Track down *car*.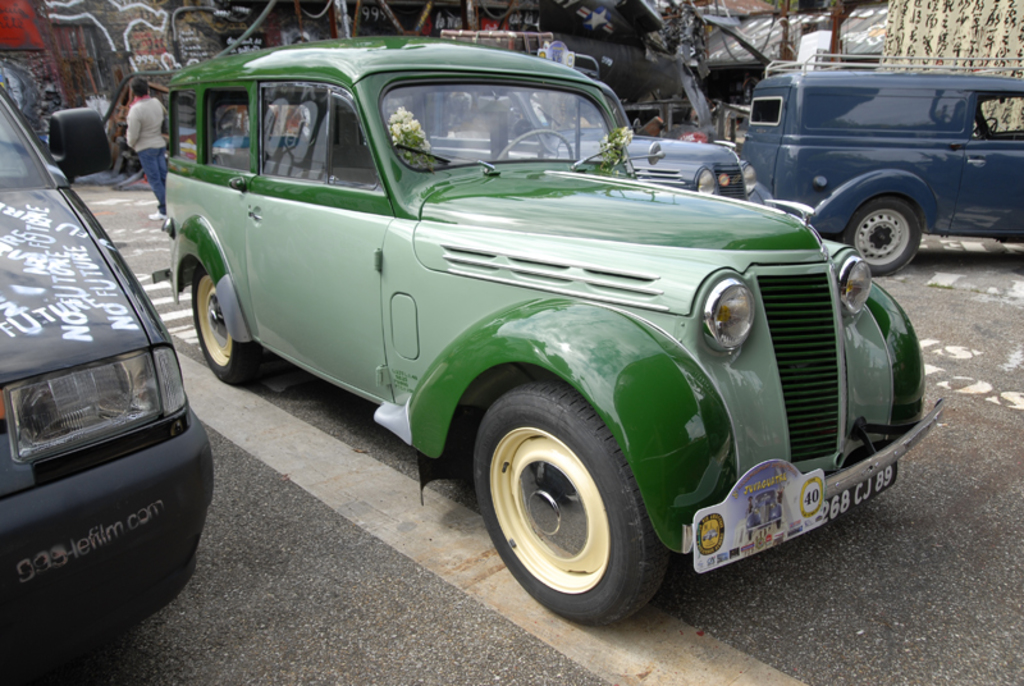
Tracked to bbox=(165, 31, 948, 628).
